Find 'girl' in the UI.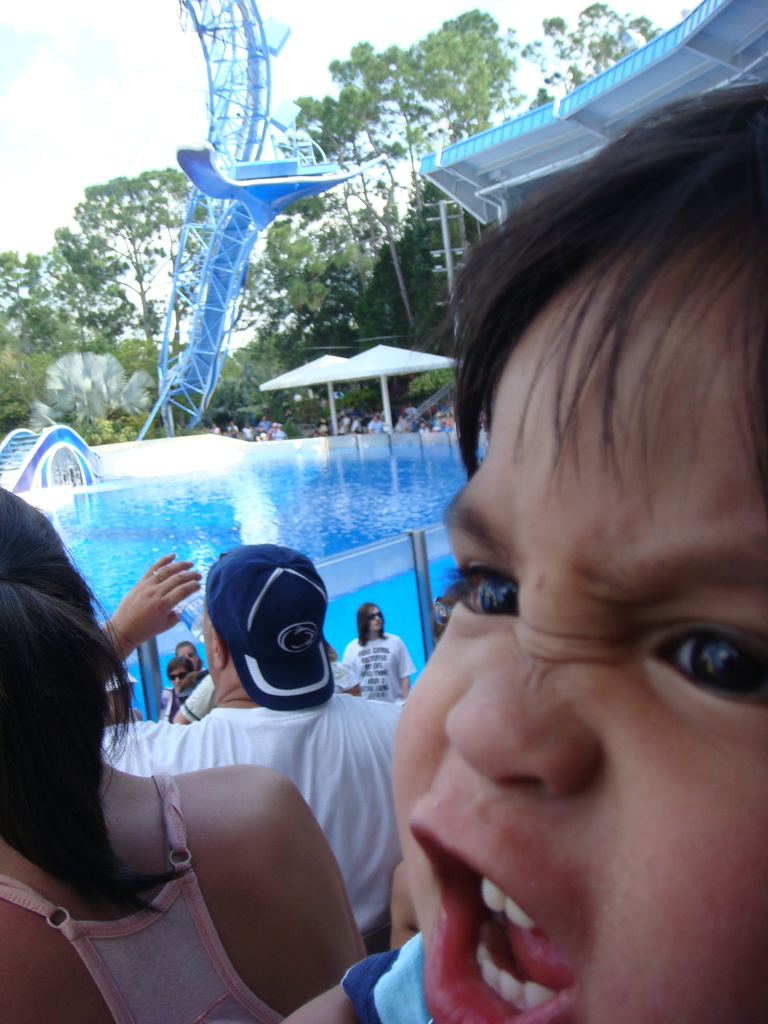
UI element at box(271, 78, 767, 1023).
